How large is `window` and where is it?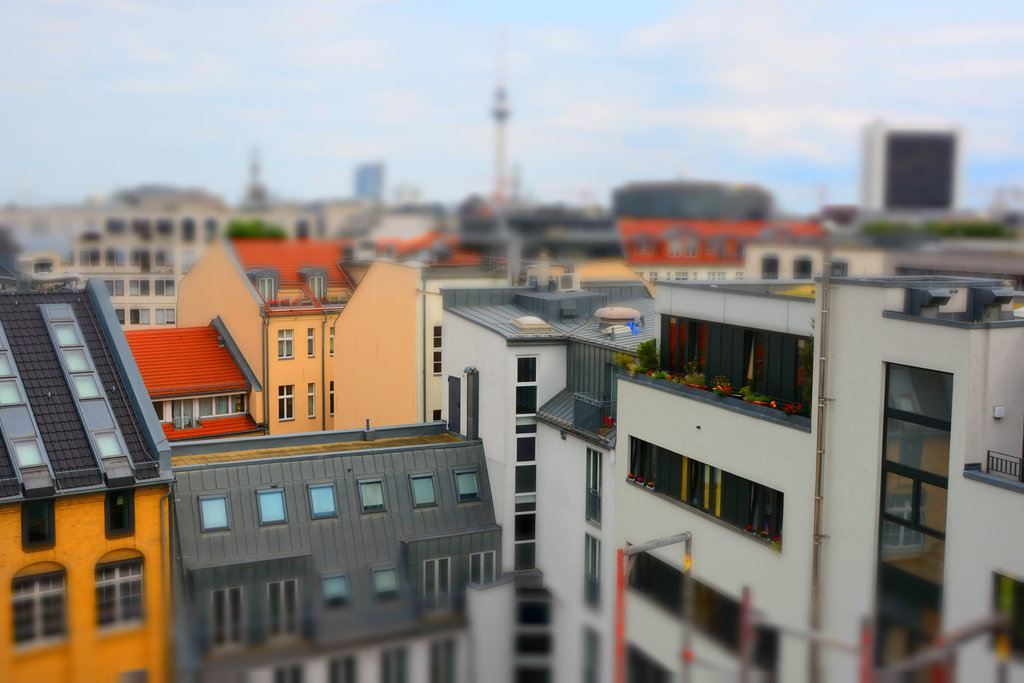
Bounding box: {"left": 147, "top": 396, "right": 248, "bottom": 417}.
